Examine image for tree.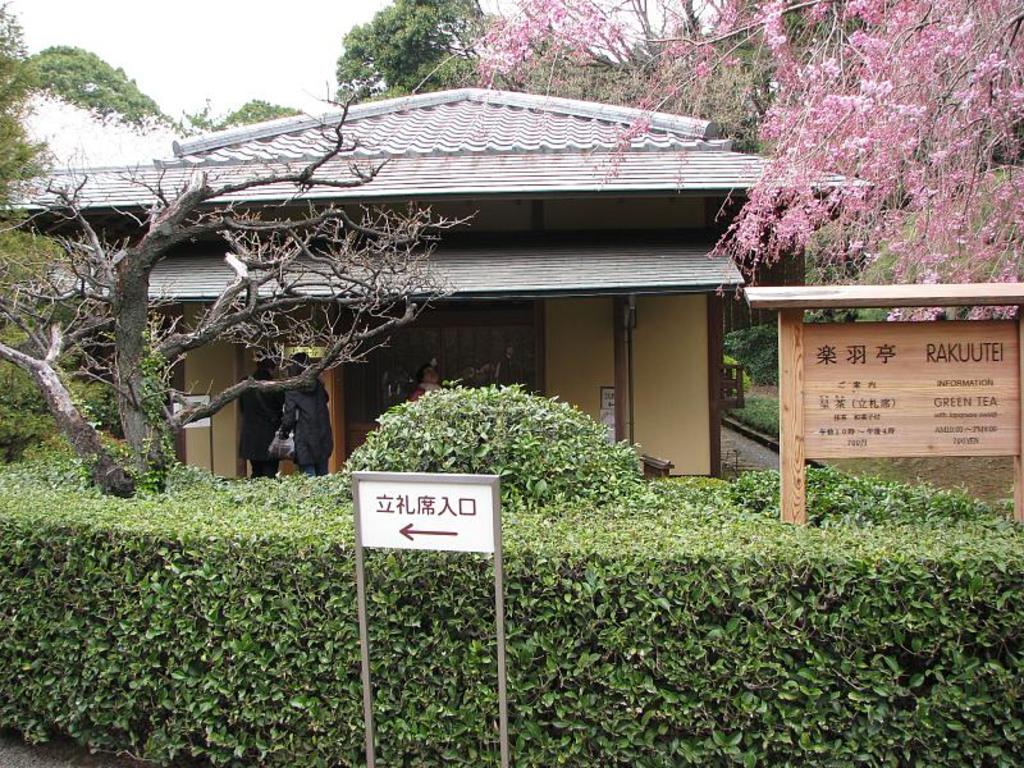
Examination result: x1=333, y1=3, x2=511, y2=96.
